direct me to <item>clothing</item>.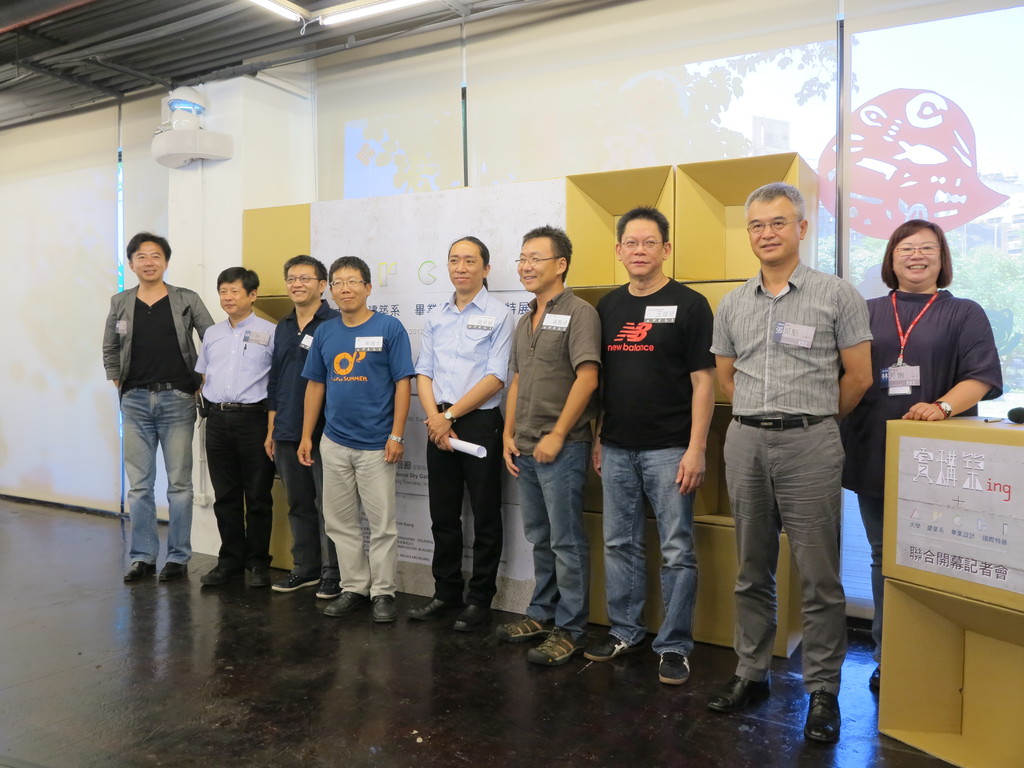
Direction: [100, 277, 219, 570].
